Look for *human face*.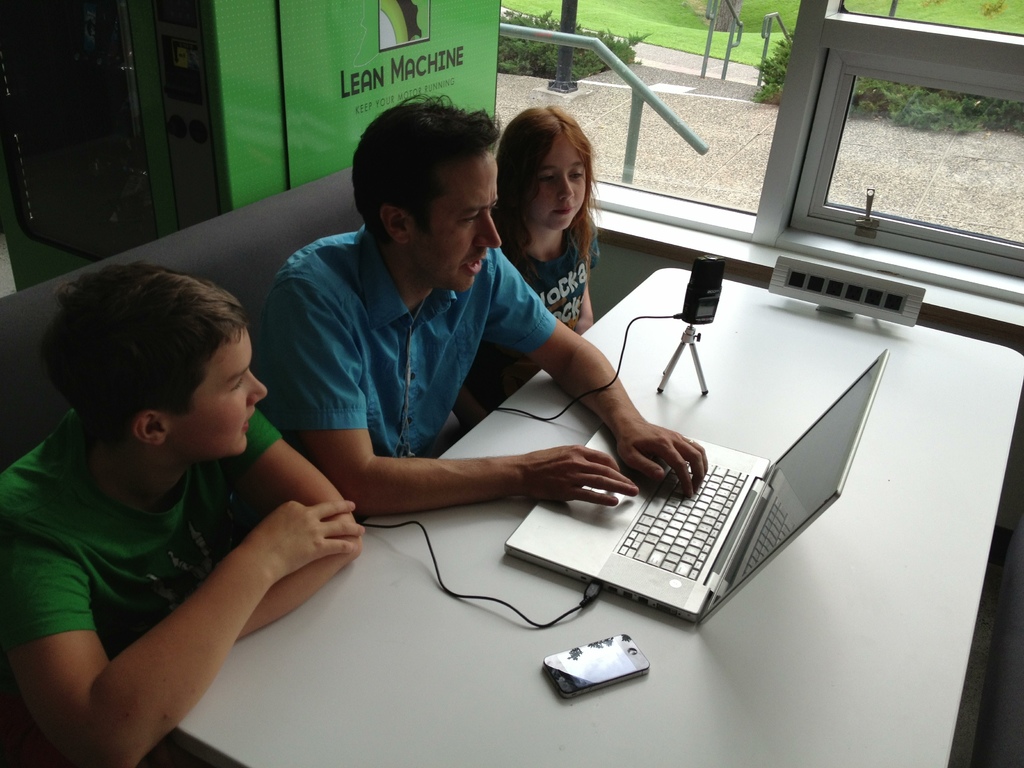
Found: (413, 150, 501, 289).
